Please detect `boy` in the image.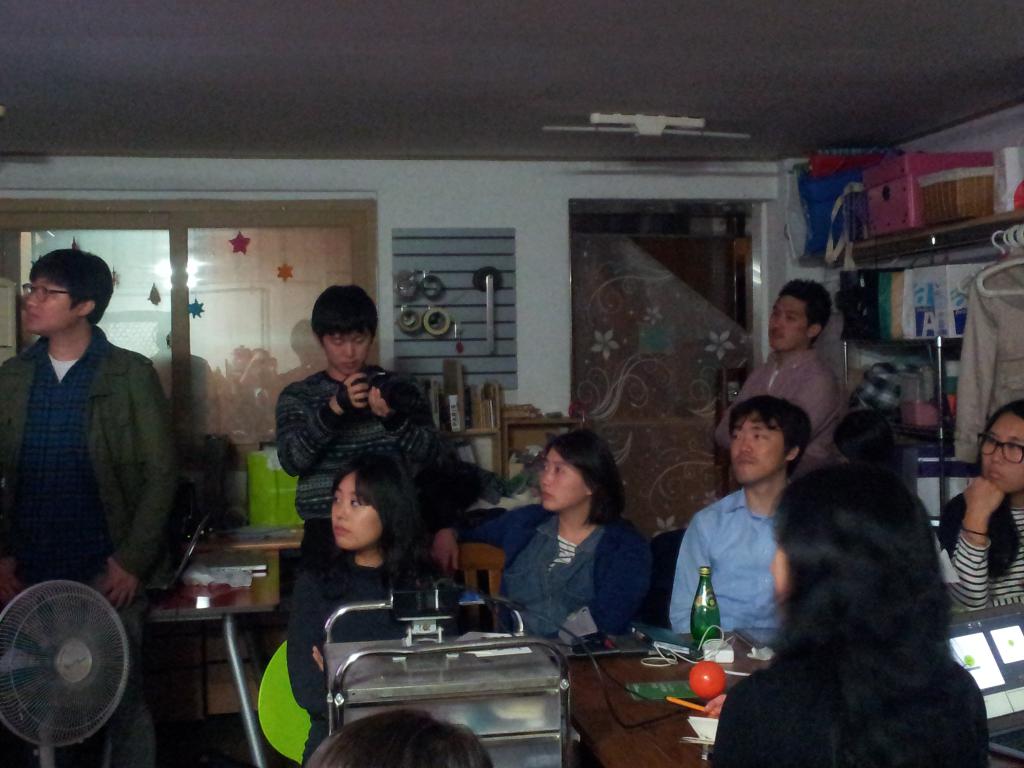
277, 280, 448, 569.
